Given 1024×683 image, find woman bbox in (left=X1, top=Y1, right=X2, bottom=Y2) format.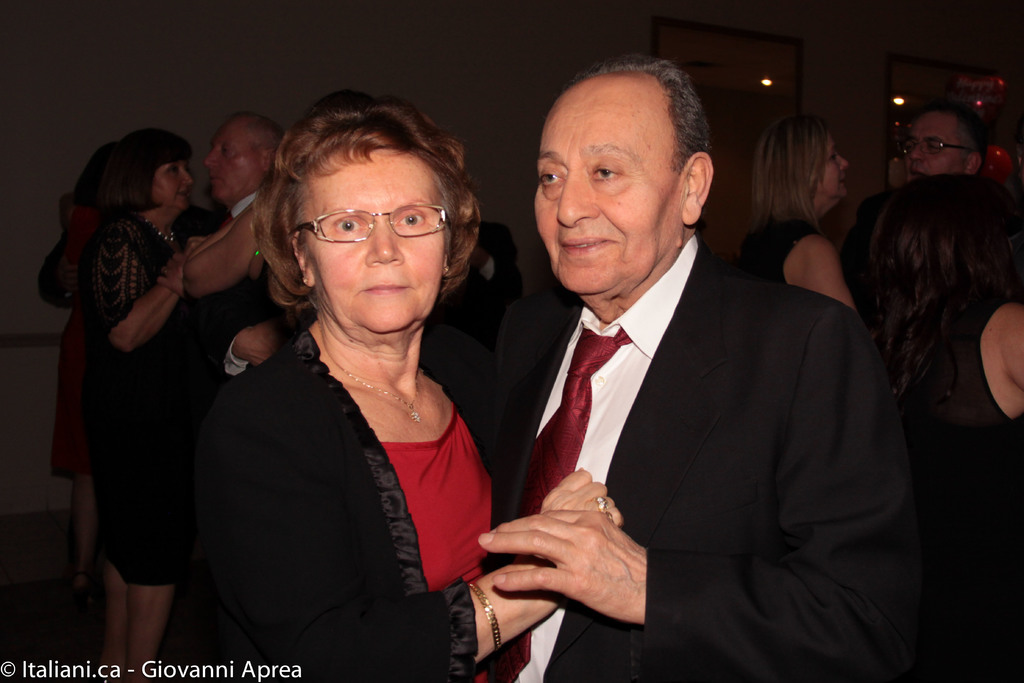
(left=189, top=94, right=624, bottom=682).
